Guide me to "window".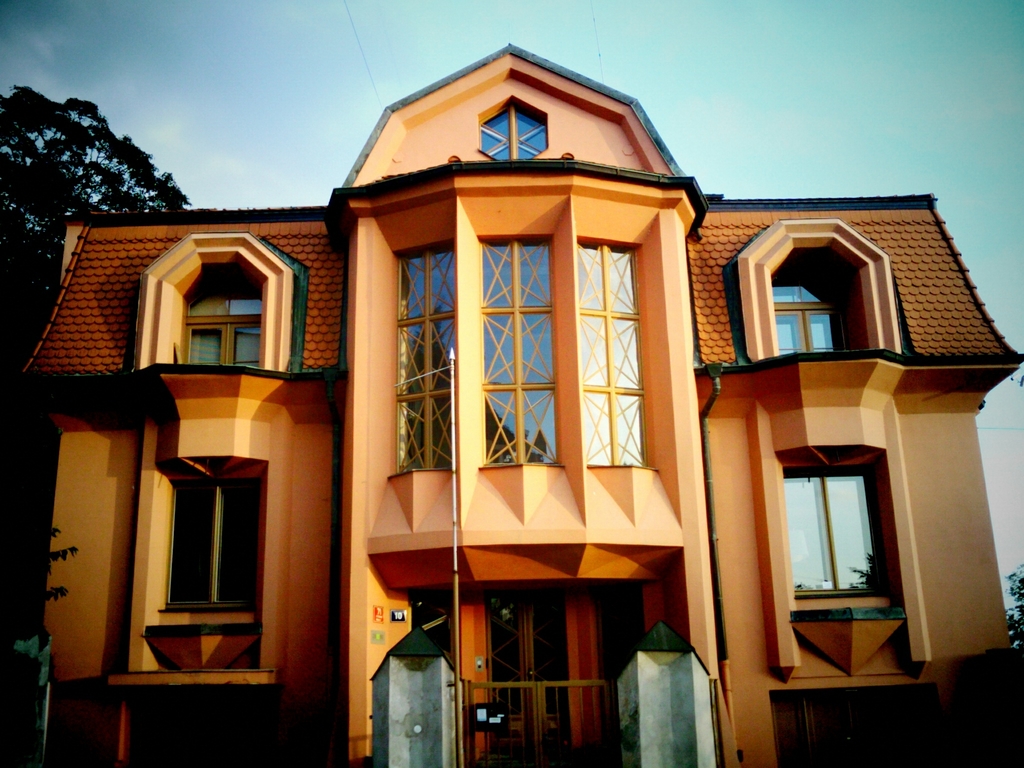
Guidance: bbox=[395, 241, 456, 474].
